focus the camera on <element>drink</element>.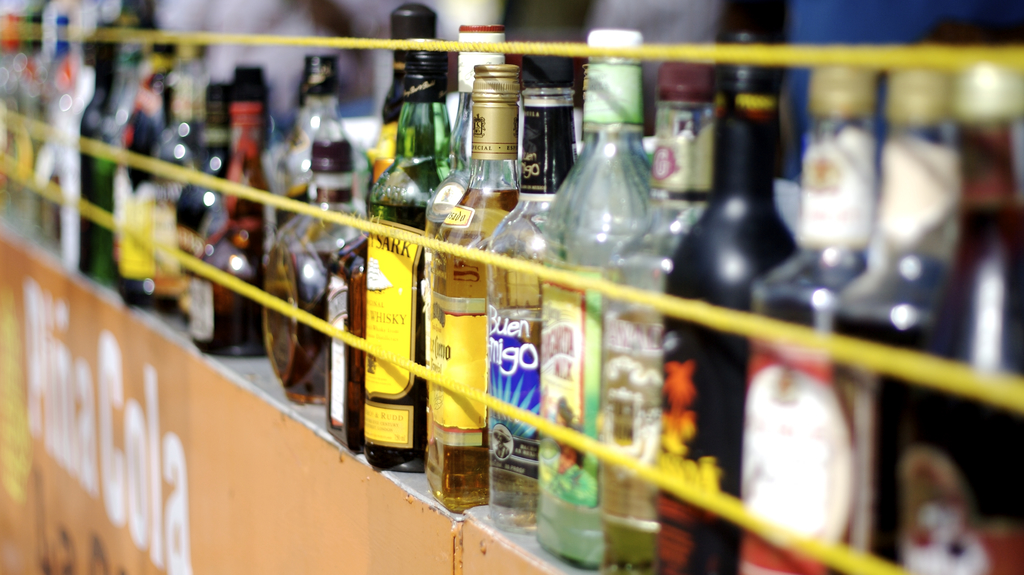
Focus region: BBox(429, 24, 503, 236).
